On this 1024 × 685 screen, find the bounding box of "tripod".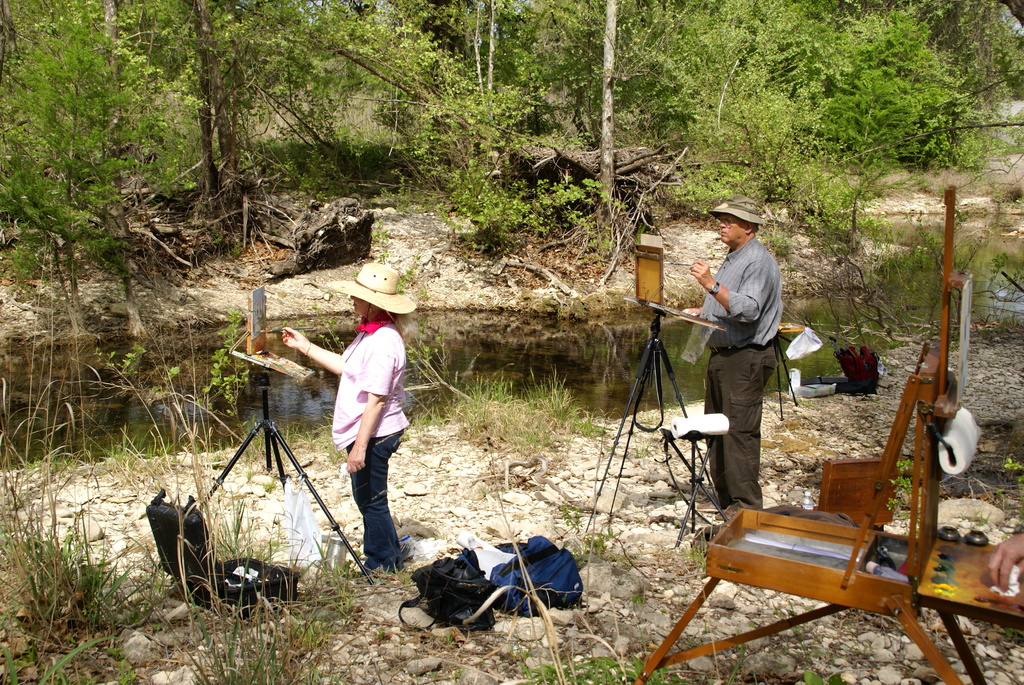
Bounding box: bbox(580, 310, 728, 543).
